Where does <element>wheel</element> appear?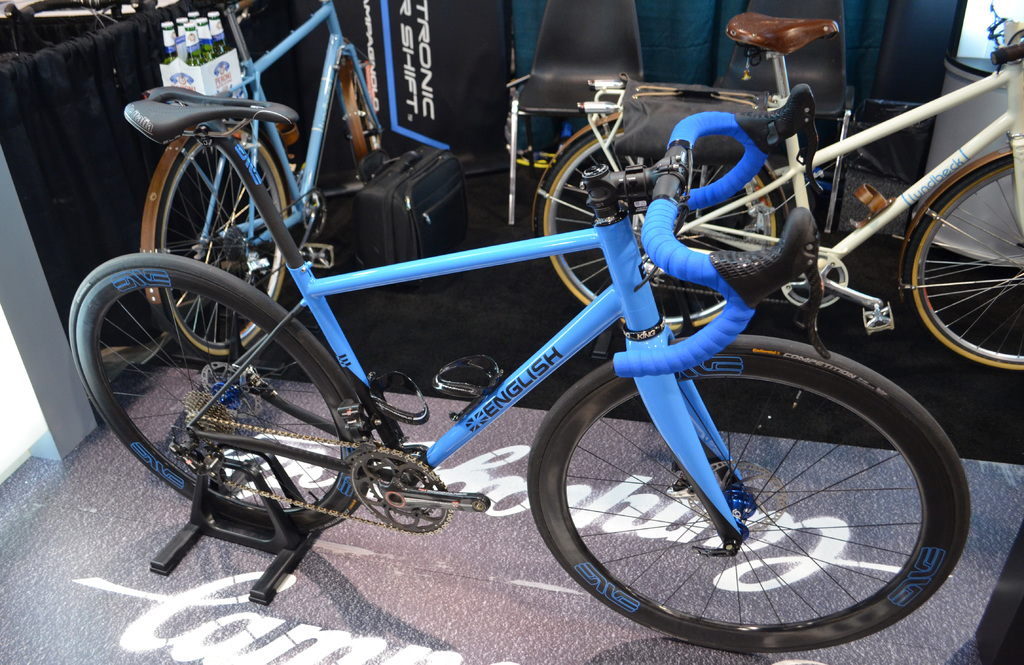
Appears at 158:121:289:360.
